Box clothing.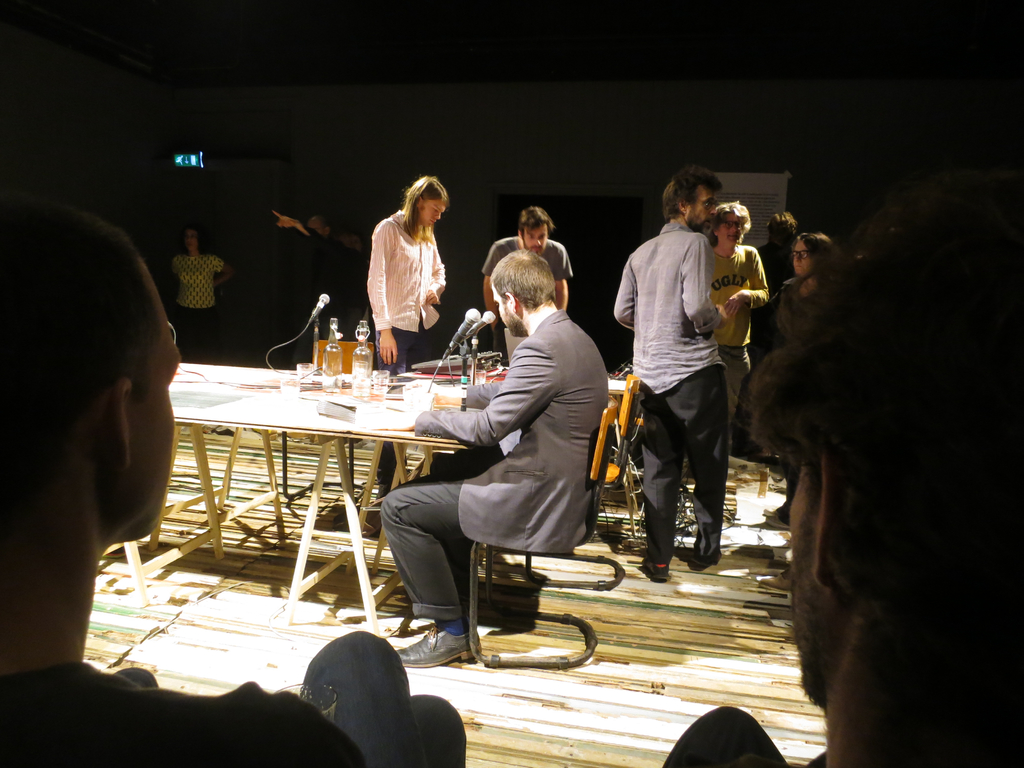
select_region(378, 307, 615, 625).
